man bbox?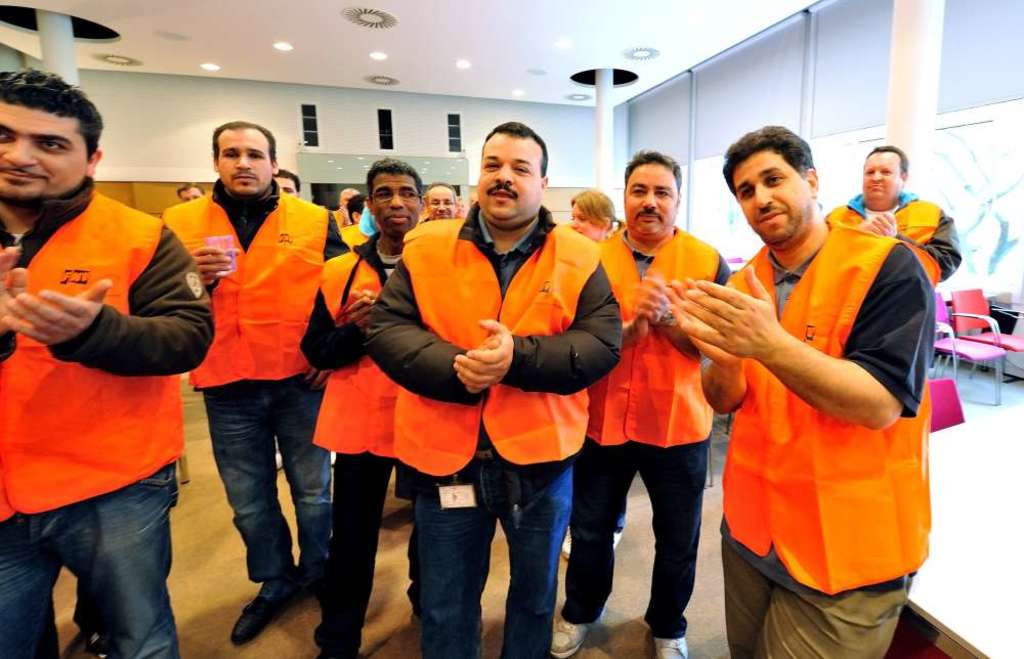
<box>359,118,622,658</box>
